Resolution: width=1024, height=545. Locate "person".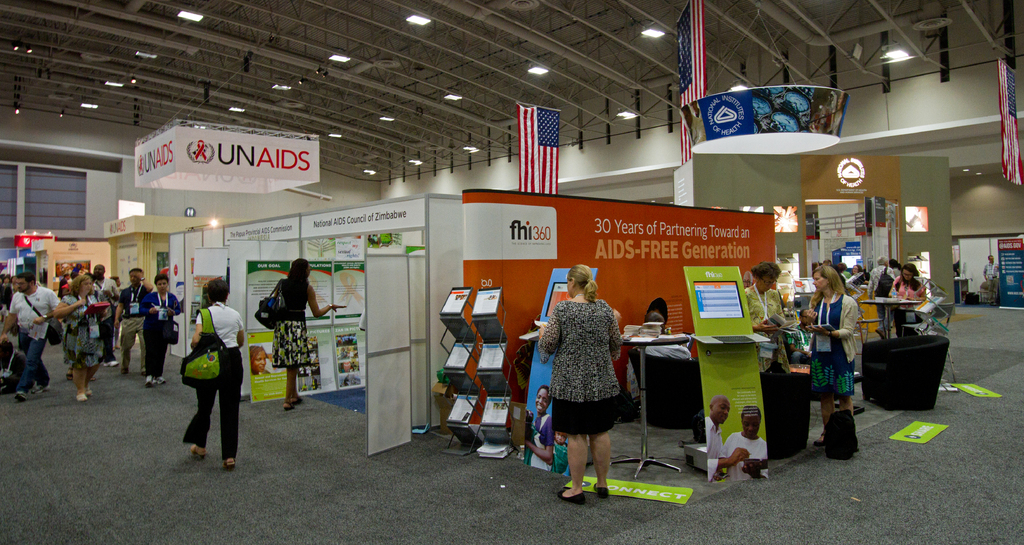
bbox=[980, 252, 1001, 305].
